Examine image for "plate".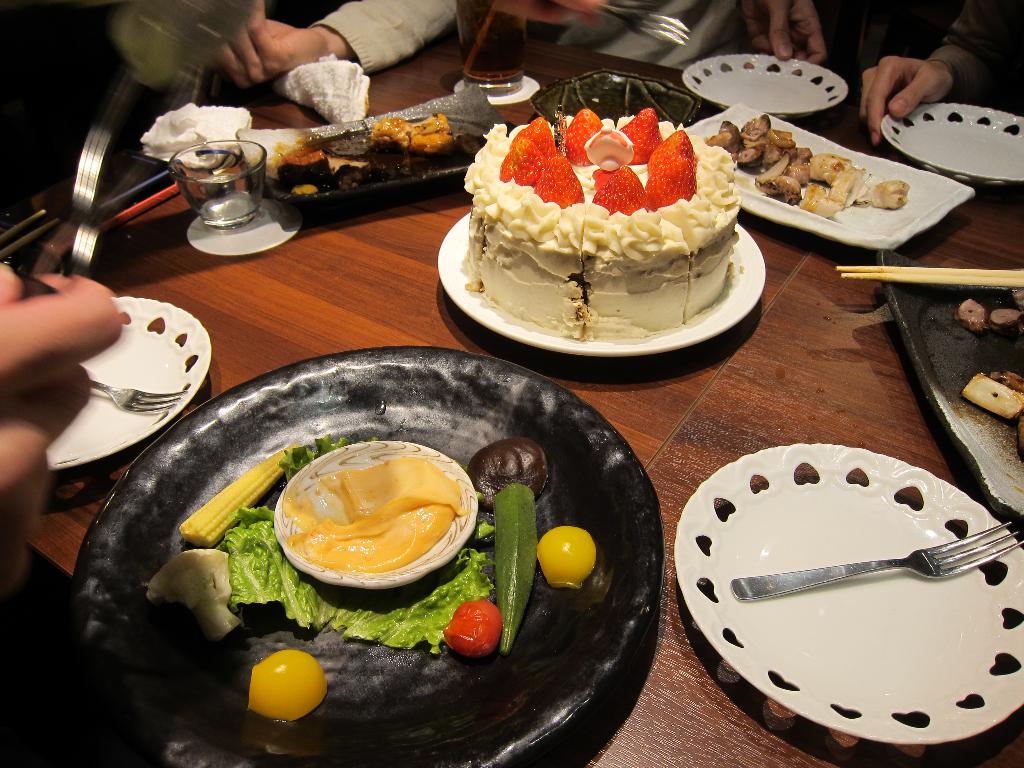
Examination result: <bbox>41, 292, 209, 477</bbox>.
